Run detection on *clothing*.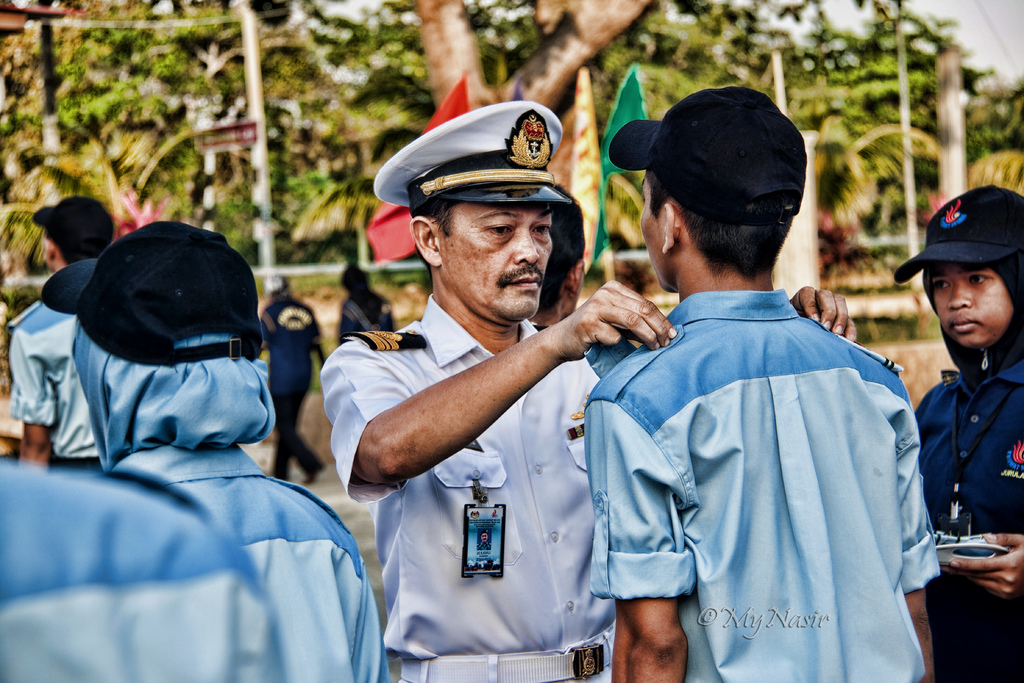
Result: l=259, t=292, r=330, b=472.
